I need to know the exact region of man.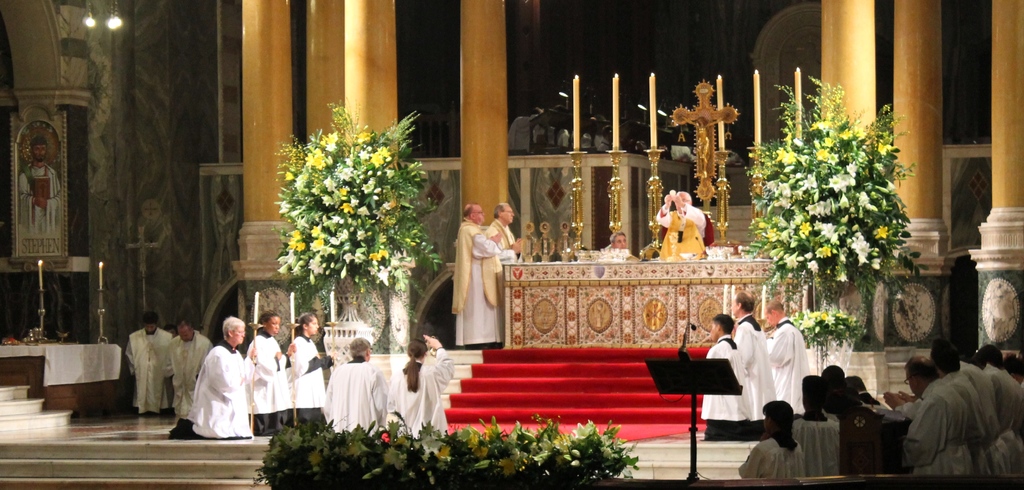
Region: locate(844, 372, 886, 407).
